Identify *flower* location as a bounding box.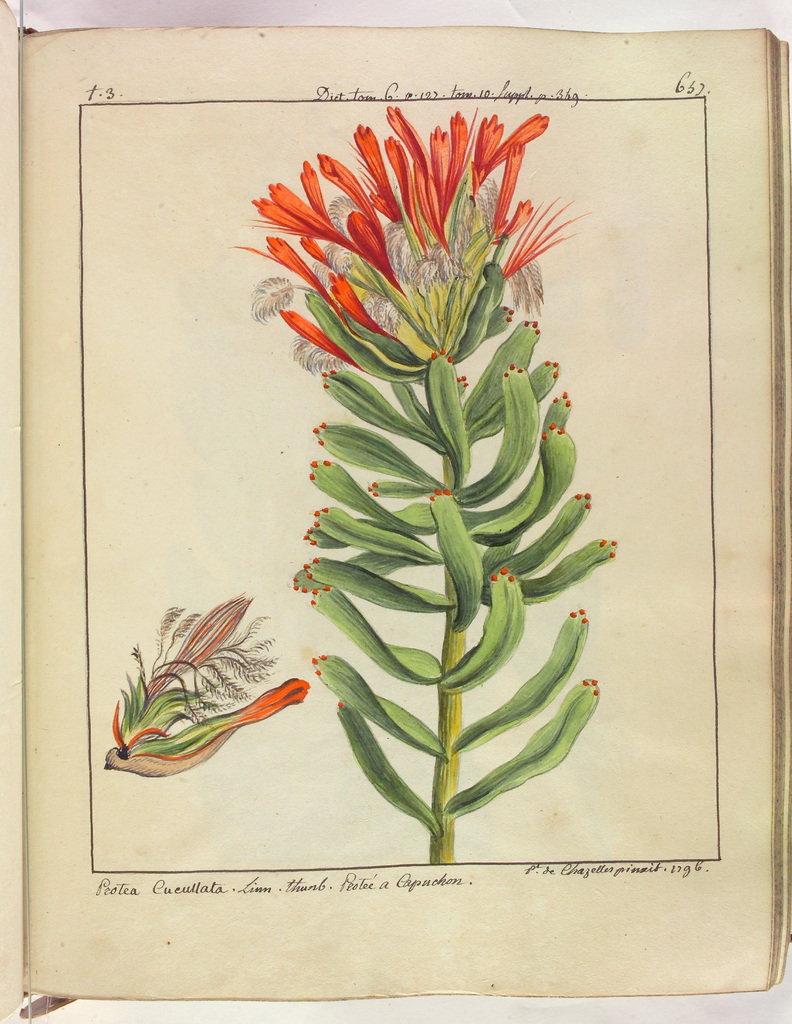
bbox=(230, 111, 570, 356).
